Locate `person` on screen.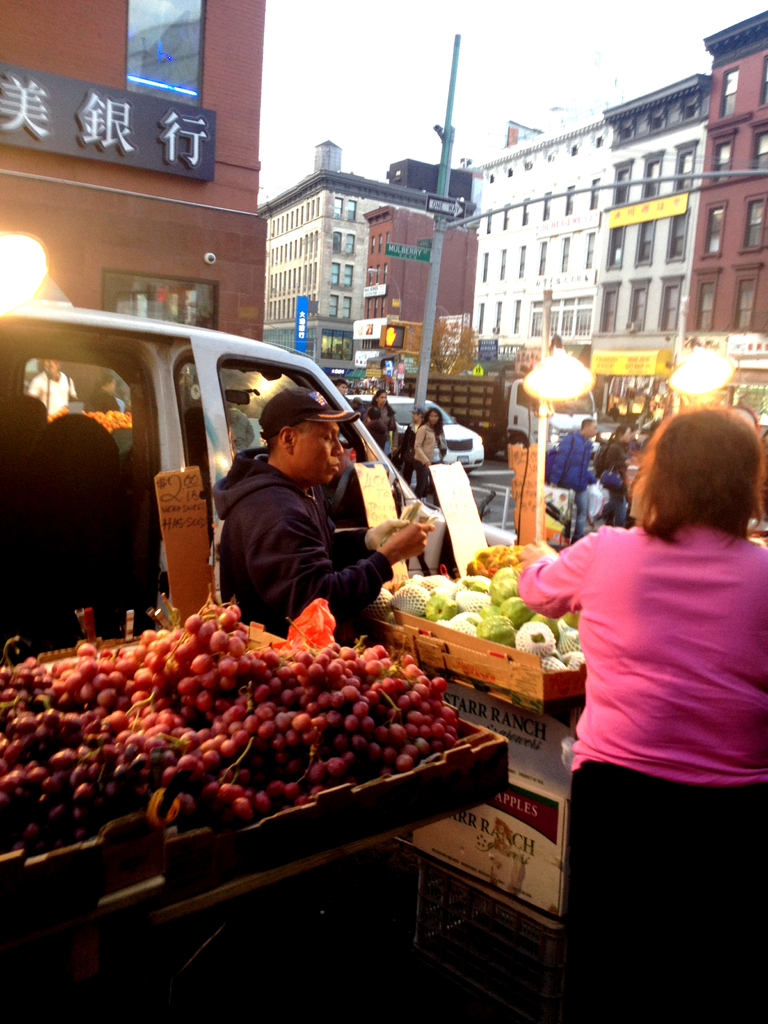
On screen at <region>526, 383, 748, 952</region>.
